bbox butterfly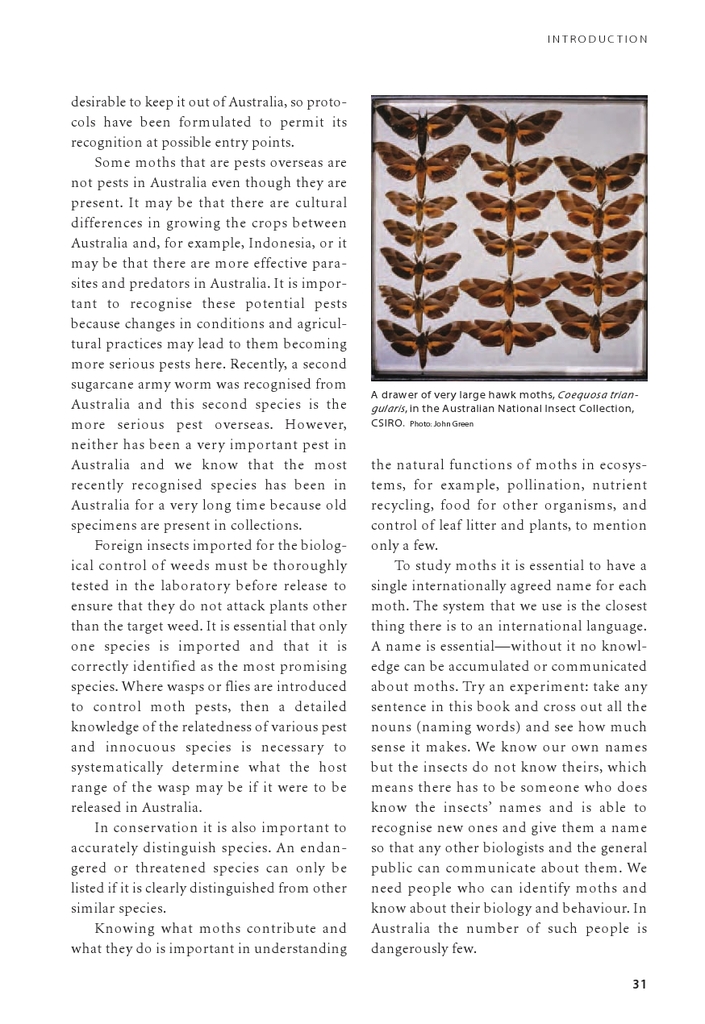
rect(378, 317, 464, 370)
